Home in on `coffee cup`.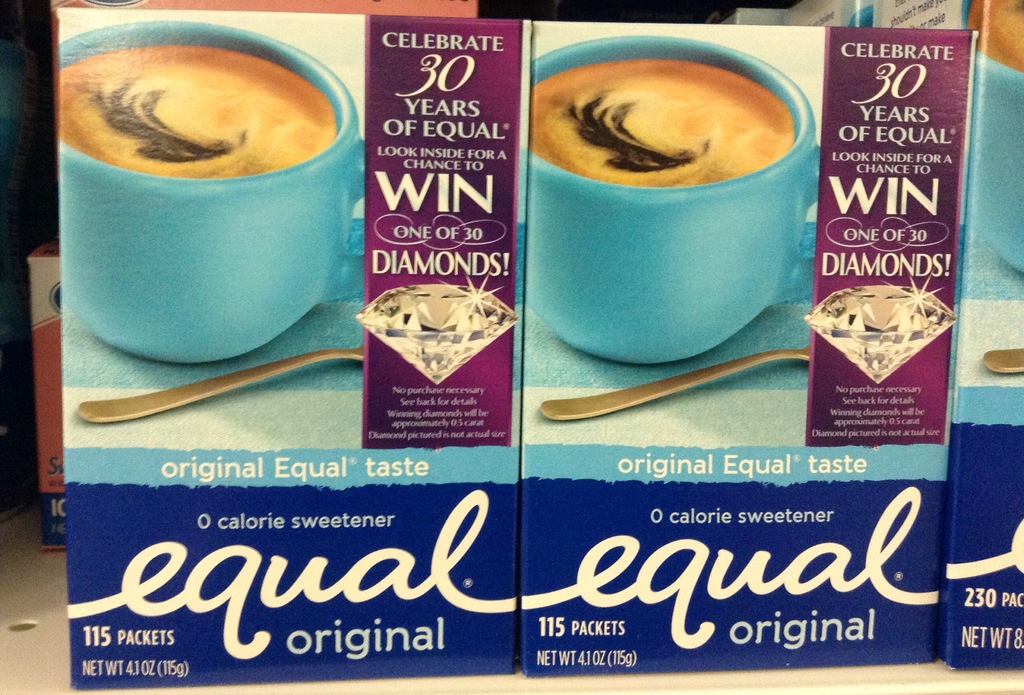
Homed in at x1=58, y1=16, x2=367, y2=365.
